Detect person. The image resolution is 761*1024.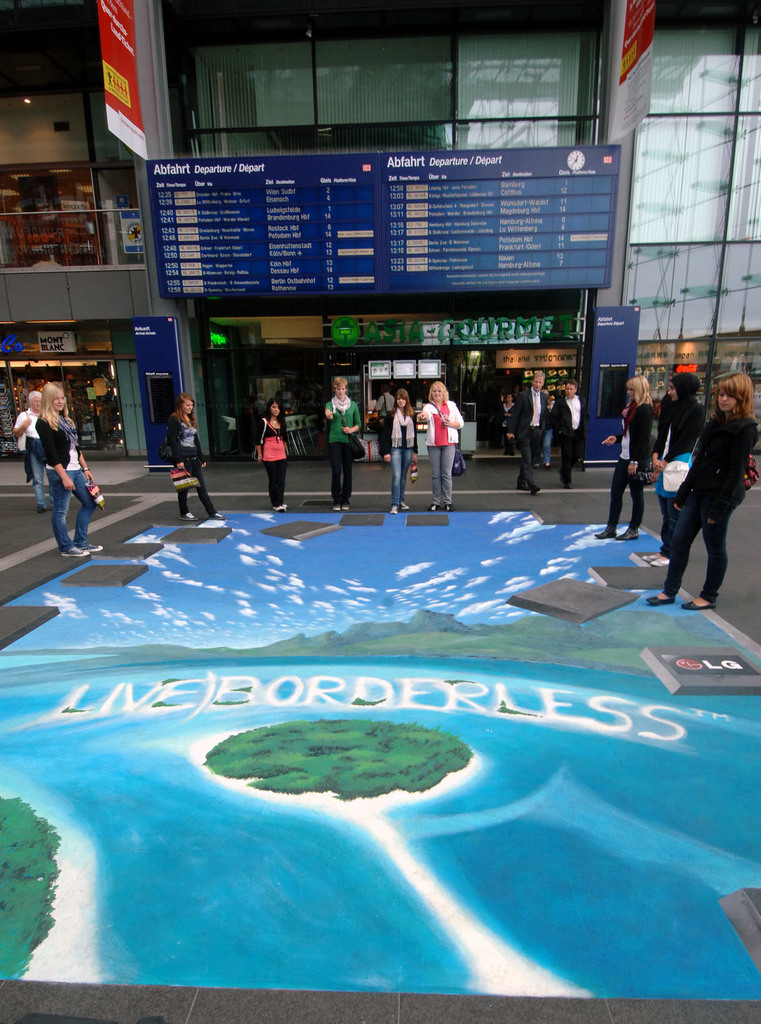
{"left": 159, "top": 390, "right": 224, "bottom": 519}.
